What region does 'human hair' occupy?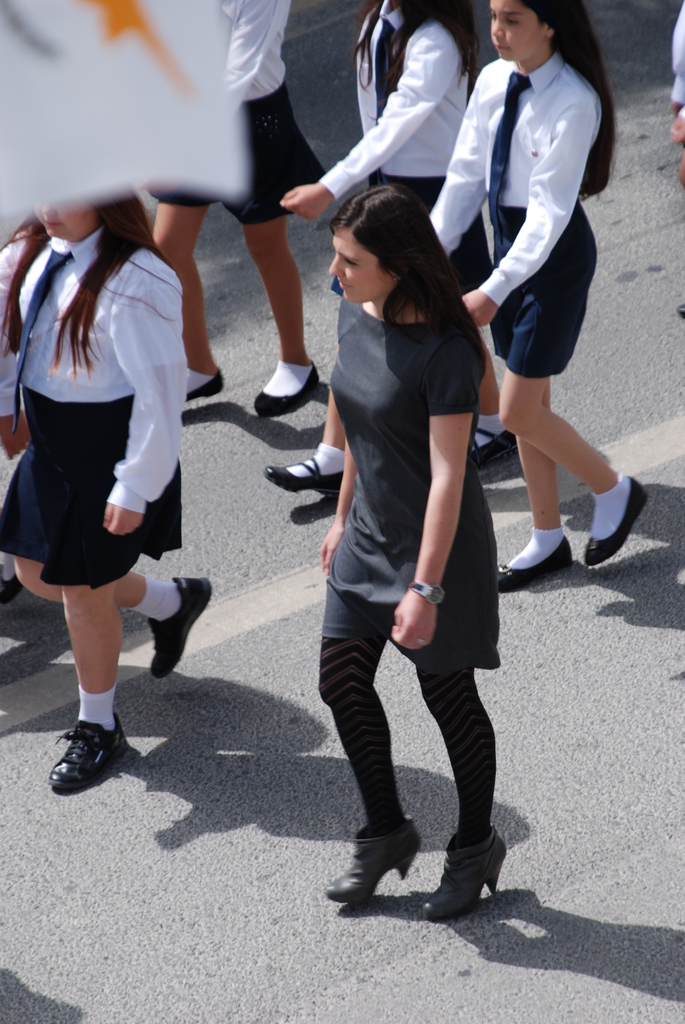
bbox=(0, 172, 171, 375).
